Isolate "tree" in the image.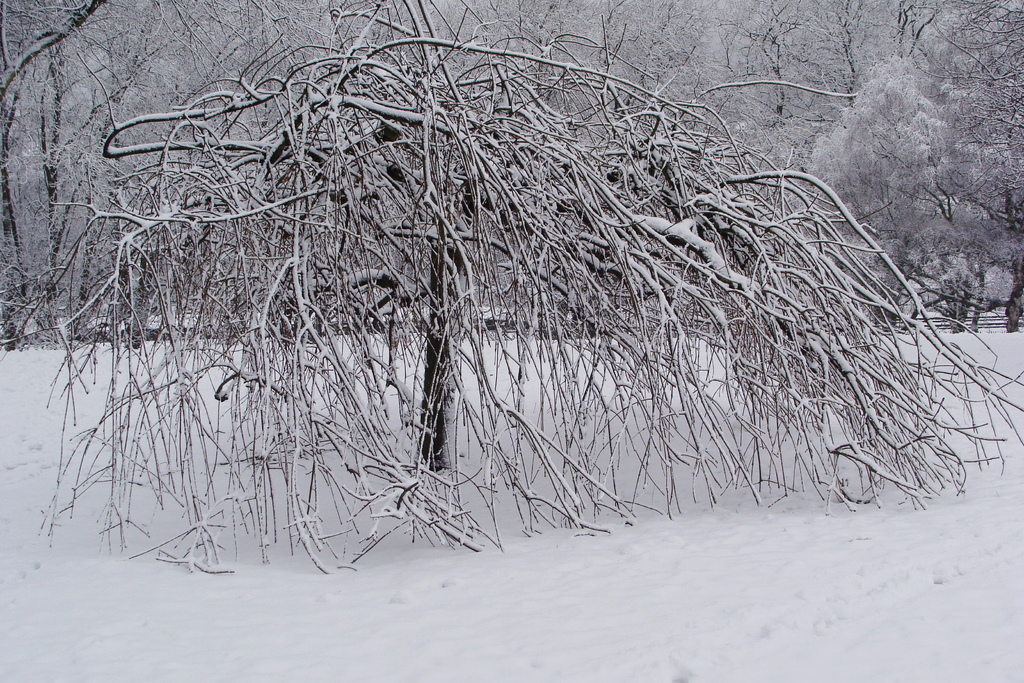
Isolated region: {"left": 5, "top": 0, "right": 976, "bottom": 559}.
